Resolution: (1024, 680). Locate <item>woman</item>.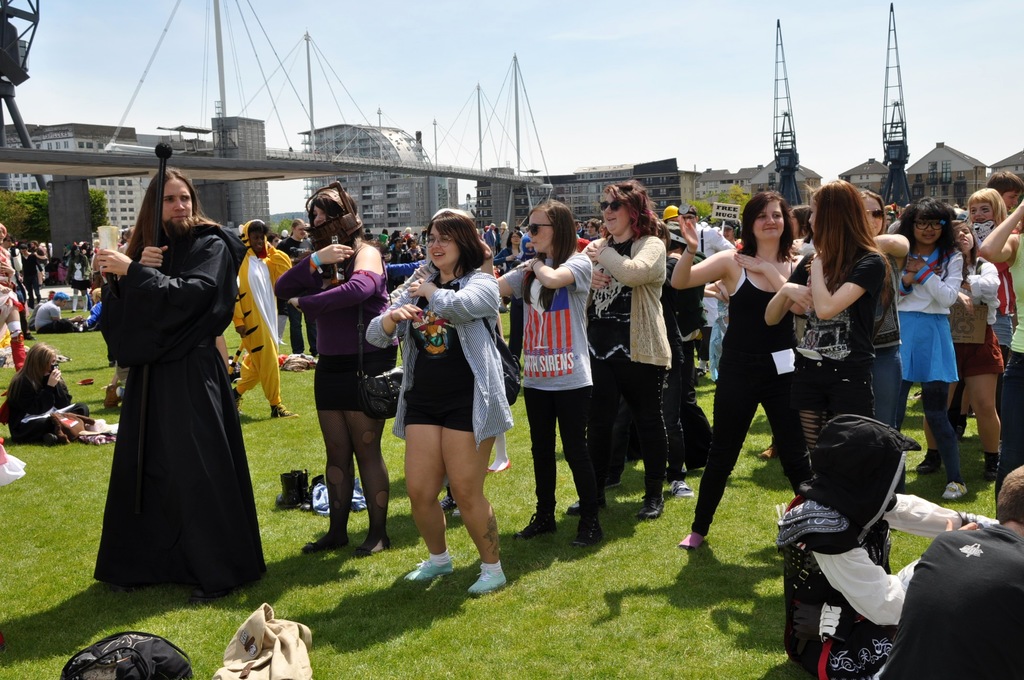
367 211 514 590.
